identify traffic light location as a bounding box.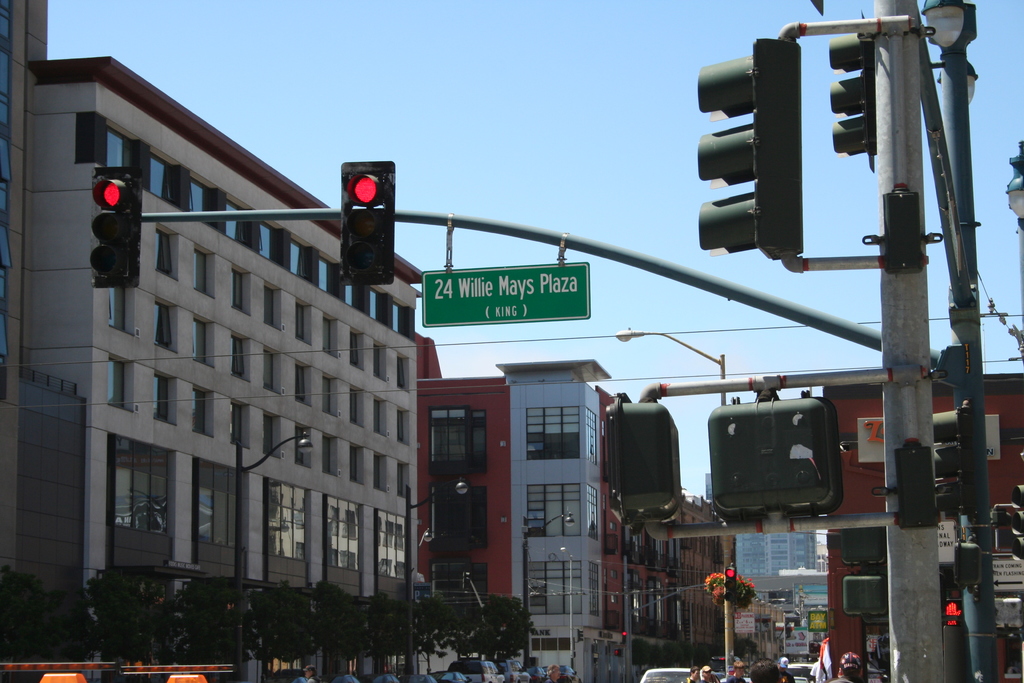
1014,483,1023,559.
